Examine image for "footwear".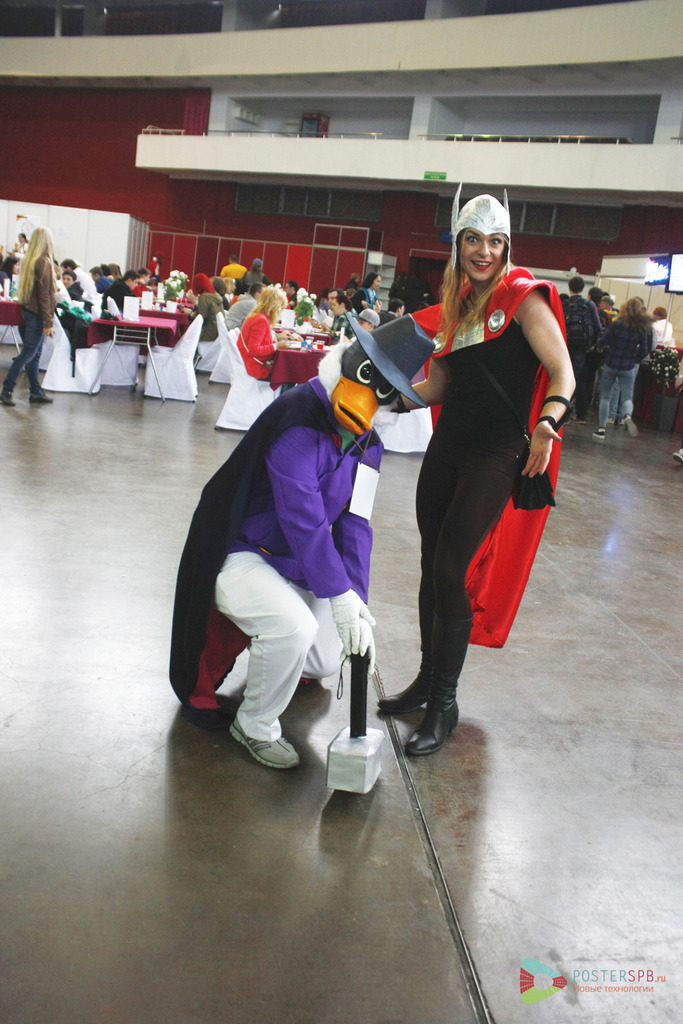
Examination result: Rect(373, 669, 432, 713).
